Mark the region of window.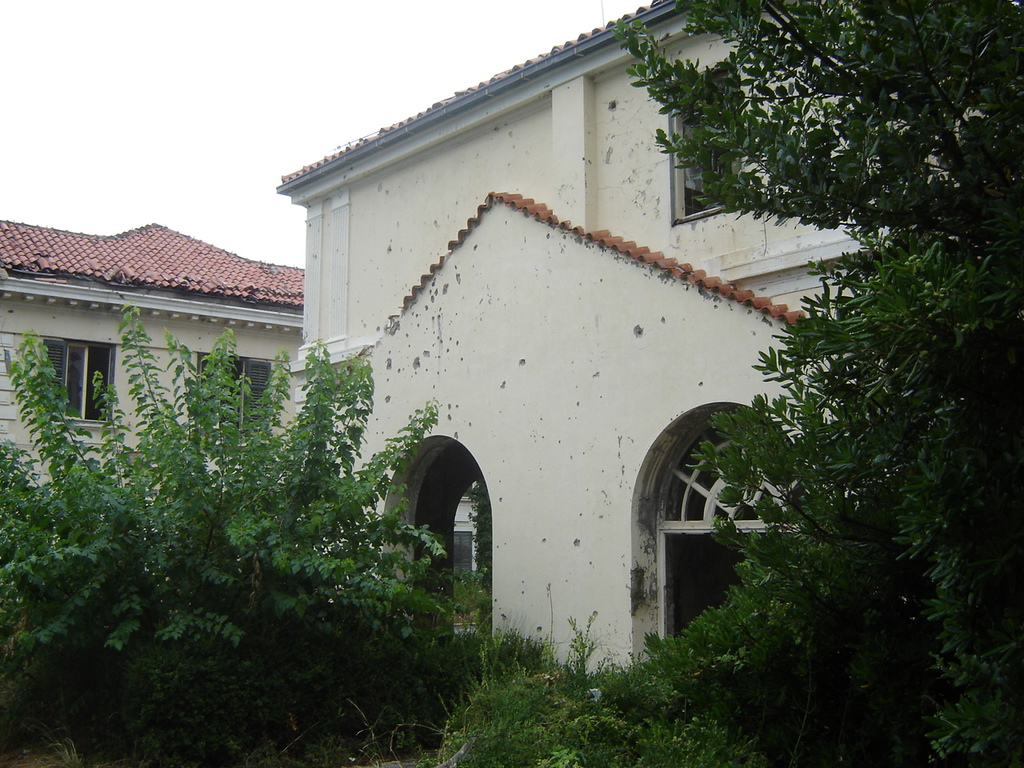
Region: left=657, top=421, right=806, bottom=533.
